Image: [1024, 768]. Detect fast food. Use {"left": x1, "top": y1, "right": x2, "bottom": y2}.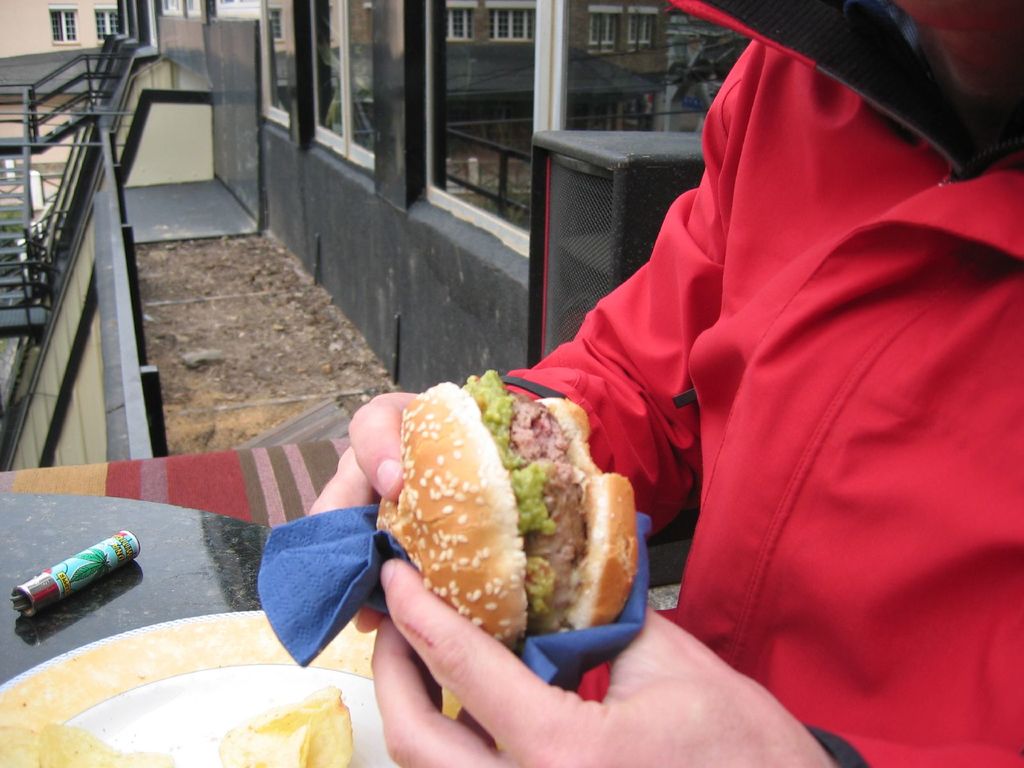
{"left": 373, "top": 365, "right": 637, "bottom": 653}.
